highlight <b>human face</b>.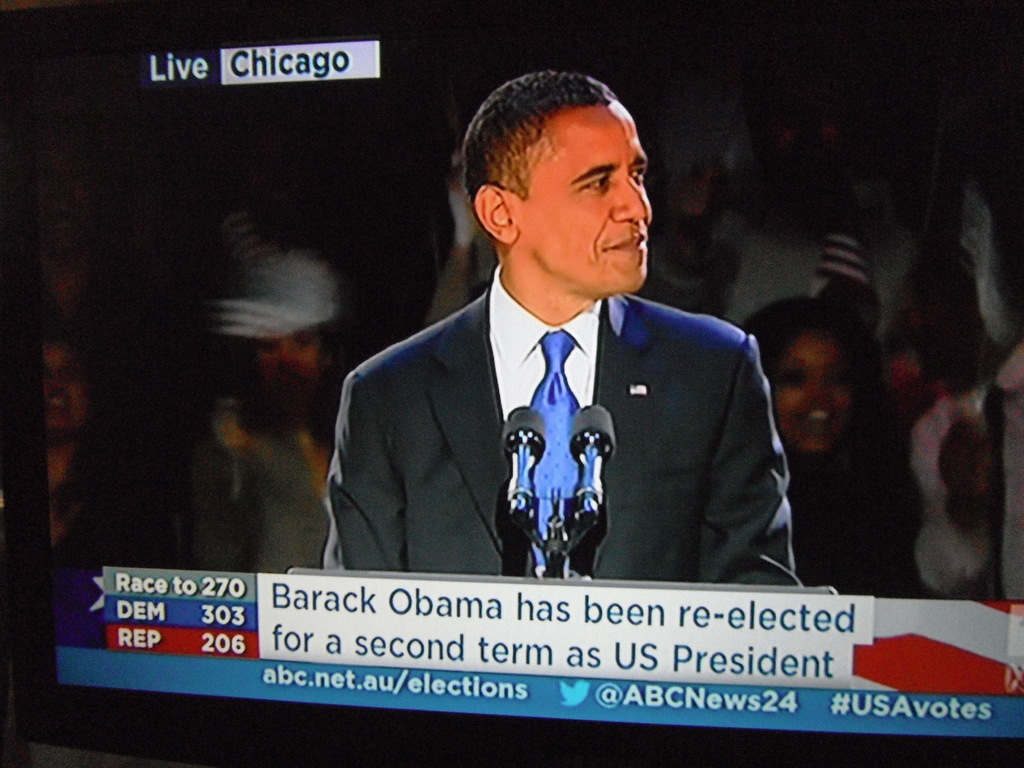
Highlighted region: box=[776, 324, 865, 460].
